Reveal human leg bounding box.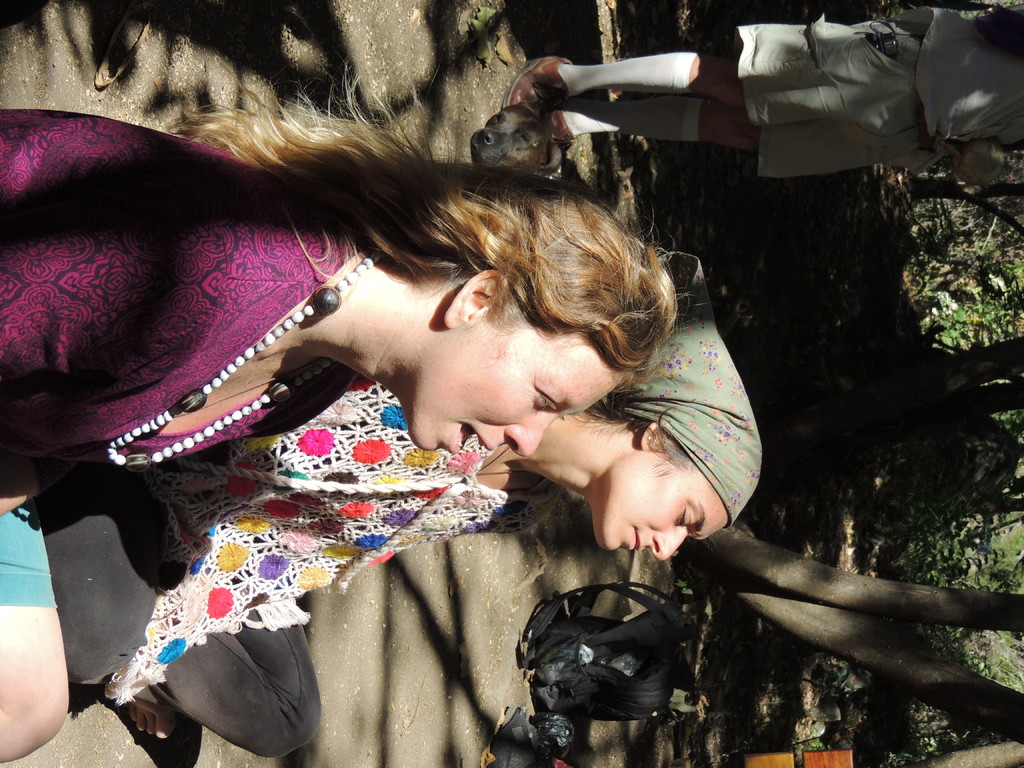
Revealed: {"left": 0, "top": 498, "right": 63, "bottom": 767}.
